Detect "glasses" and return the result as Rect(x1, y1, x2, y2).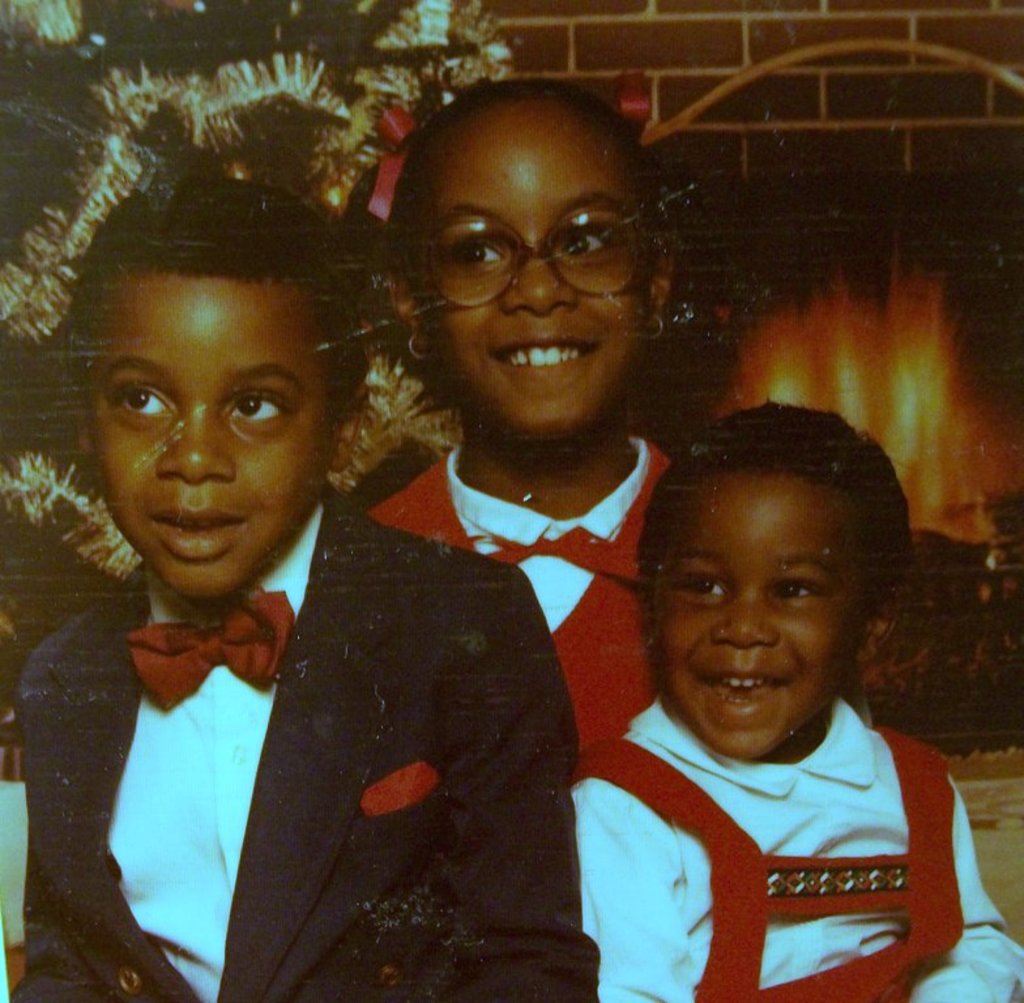
Rect(405, 217, 667, 324).
